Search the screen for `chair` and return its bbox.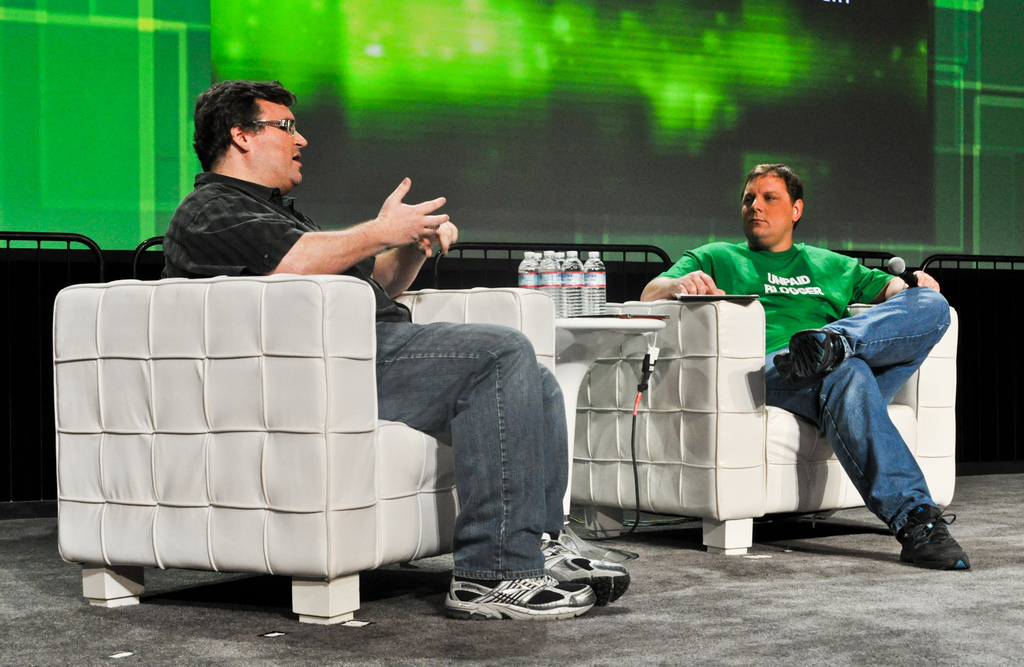
Found: [33,259,519,630].
